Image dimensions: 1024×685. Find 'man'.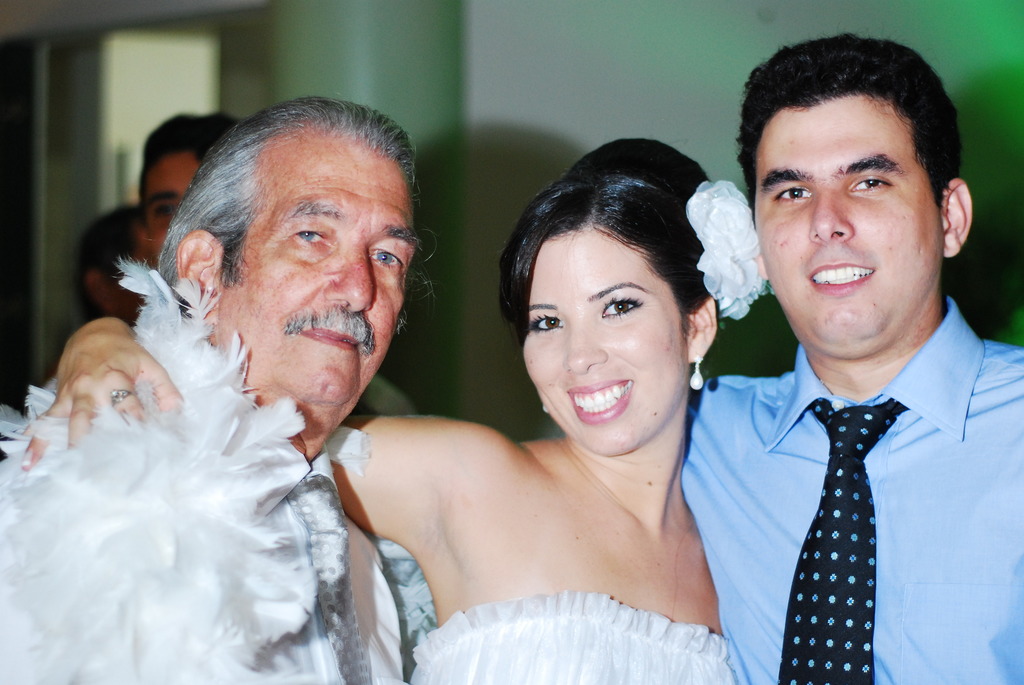
137,117,417,408.
